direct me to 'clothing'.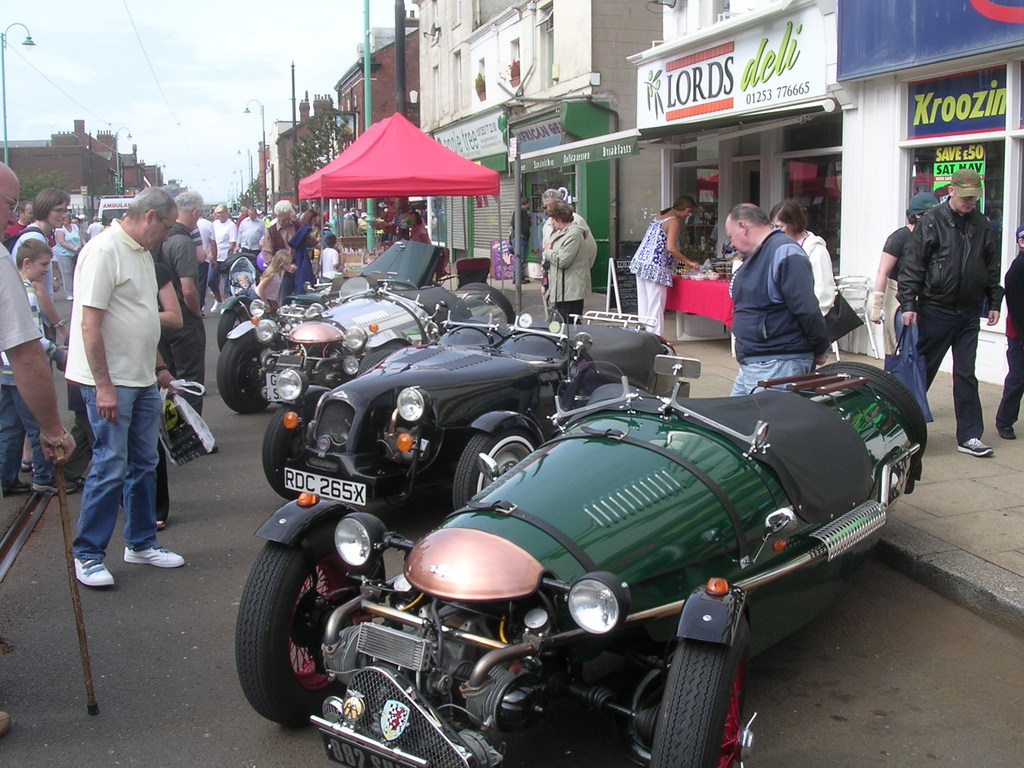
Direction: {"left": 796, "top": 234, "right": 835, "bottom": 318}.
